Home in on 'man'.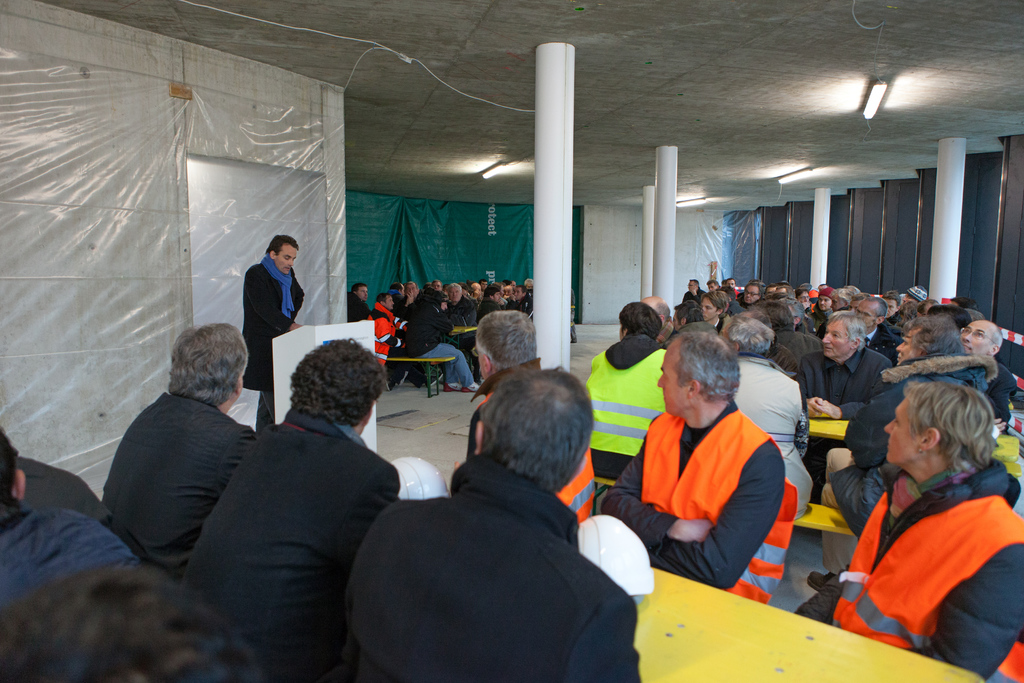
Homed in at (589,320,798,611).
